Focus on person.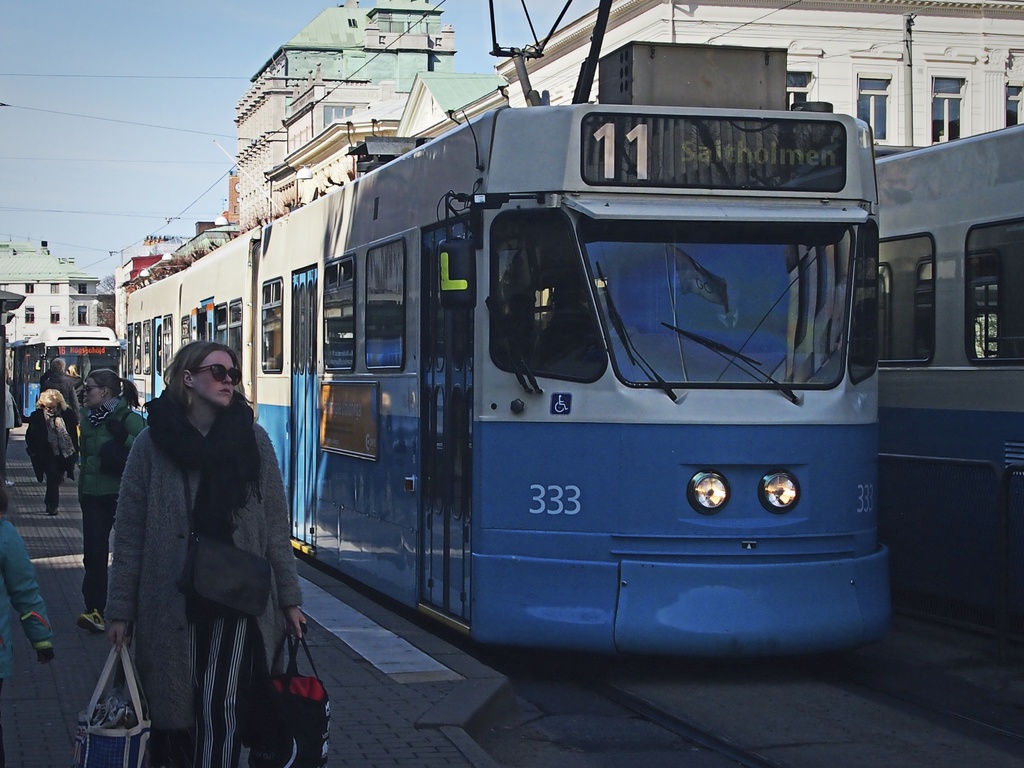
Focused at <bbox>68, 367, 151, 630</bbox>.
